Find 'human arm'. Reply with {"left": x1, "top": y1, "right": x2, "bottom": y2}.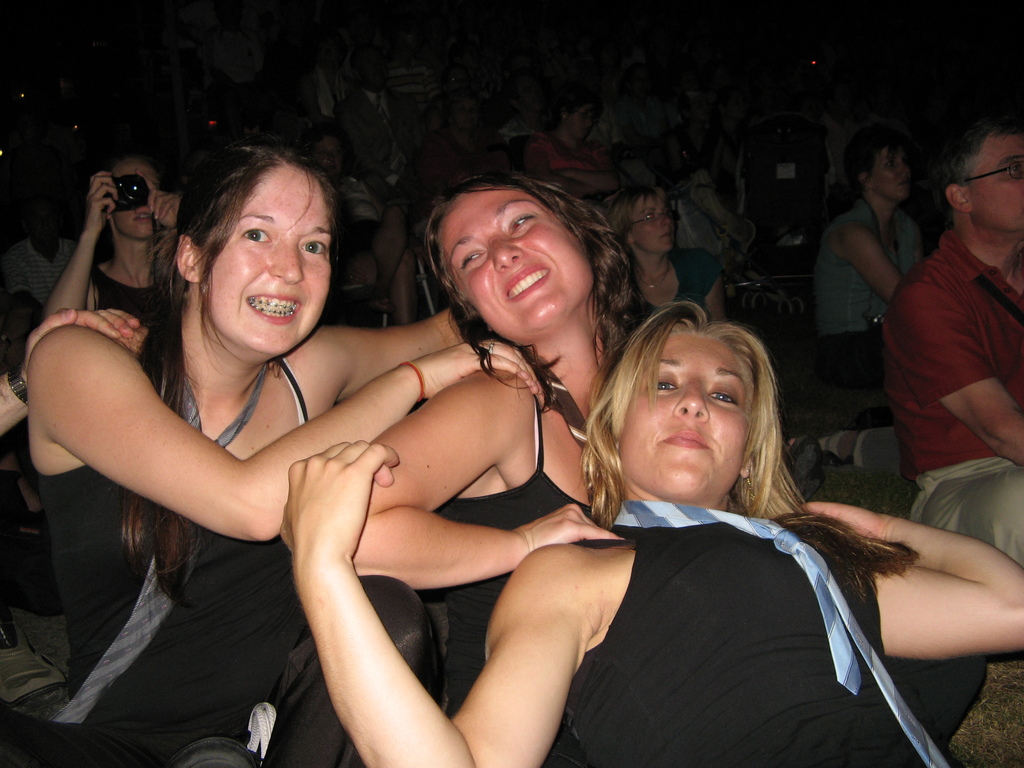
{"left": 693, "top": 250, "right": 726, "bottom": 323}.
